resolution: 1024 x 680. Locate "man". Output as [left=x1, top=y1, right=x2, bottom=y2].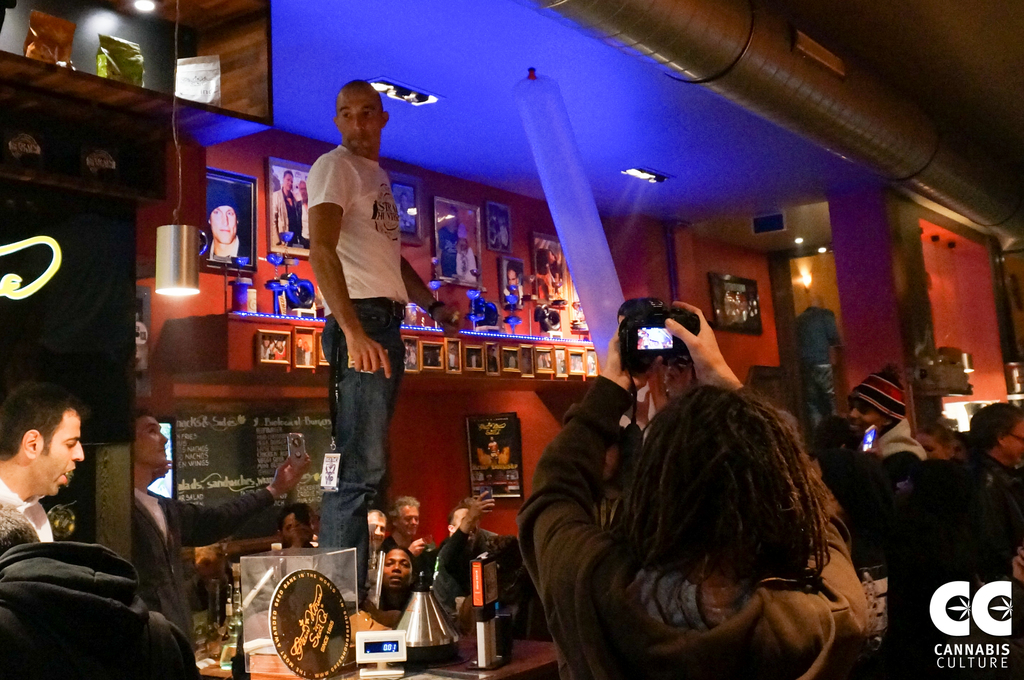
[left=504, top=262, right=522, bottom=305].
